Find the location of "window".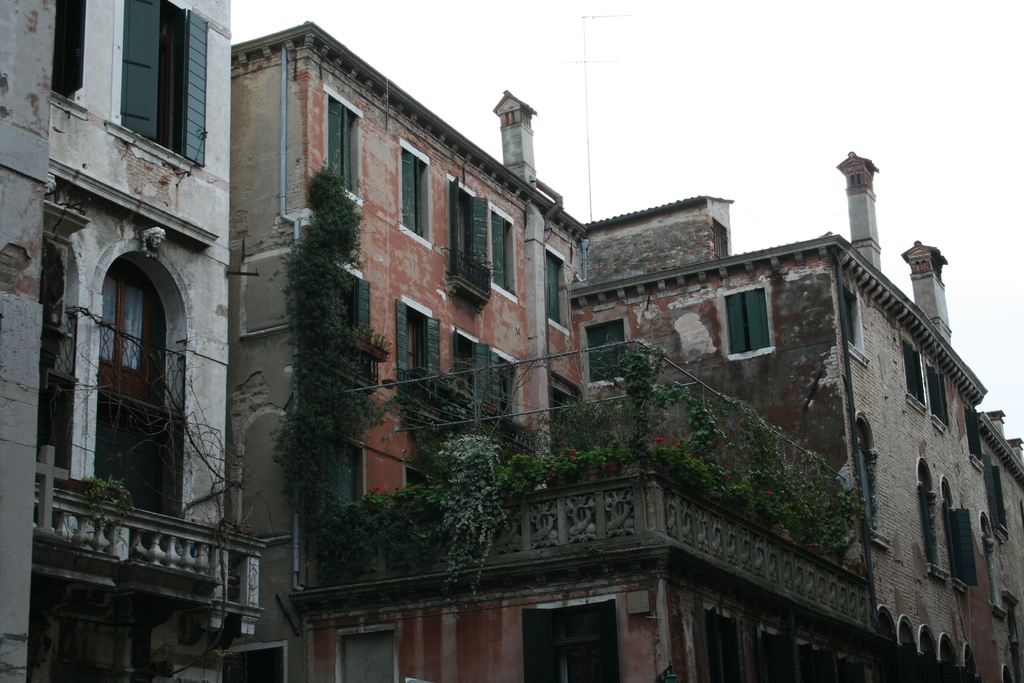
Location: l=98, t=267, r=150, b=406.
